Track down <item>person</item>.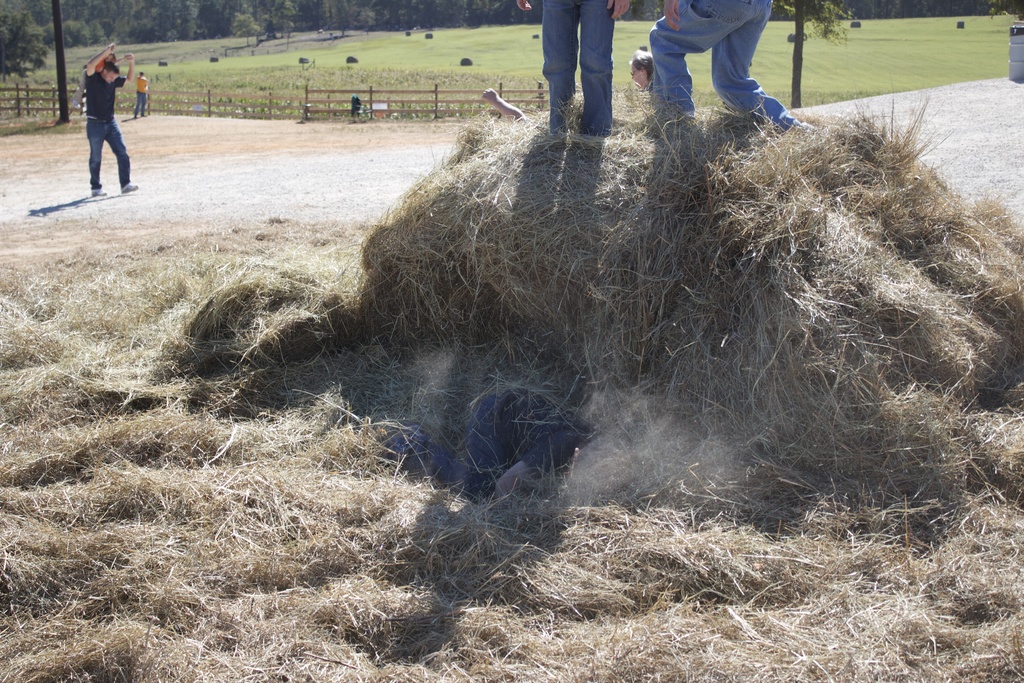
Tracked to locate(485, 86, 529, 125).
